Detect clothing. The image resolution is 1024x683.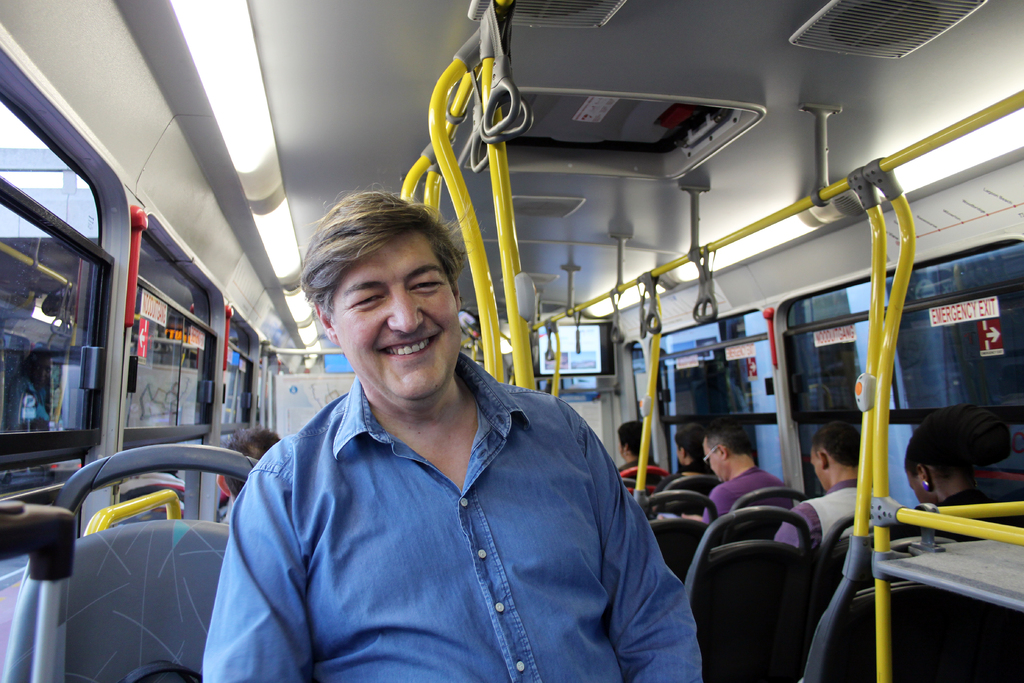
(x1=700, y1=468, x2=800, y2=516).
